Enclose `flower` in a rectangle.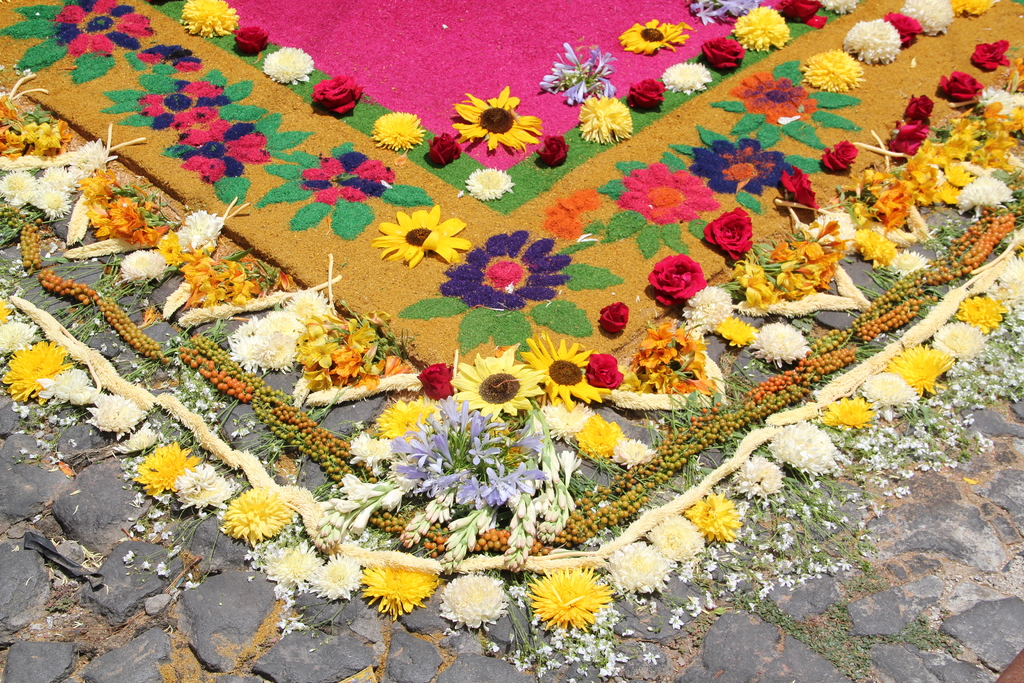
l=598, t=304, r=632, b=335.
